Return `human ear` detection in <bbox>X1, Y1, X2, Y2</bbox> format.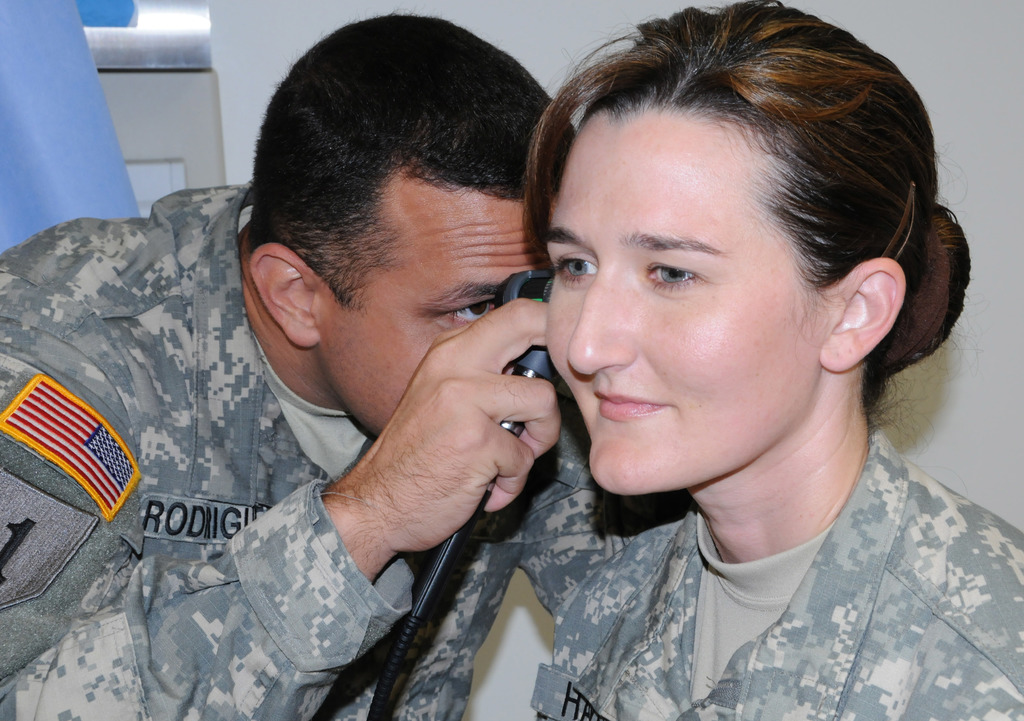
<bbox>250, 242, 317, 345</bbox>.
